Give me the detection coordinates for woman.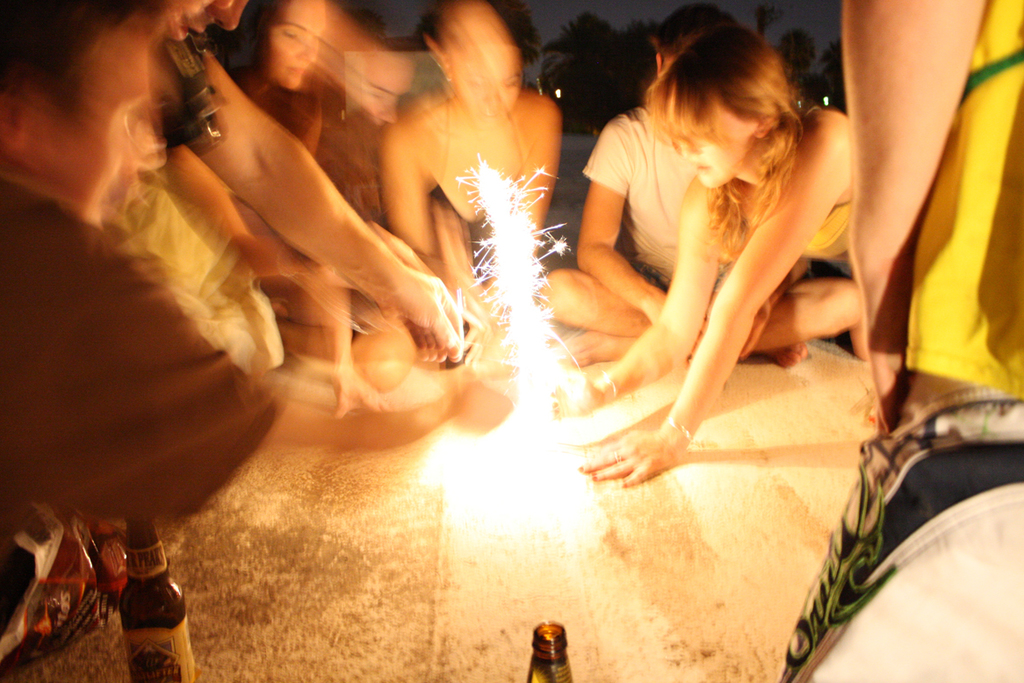
(left=490, top=32, right=896, bottom=574).
